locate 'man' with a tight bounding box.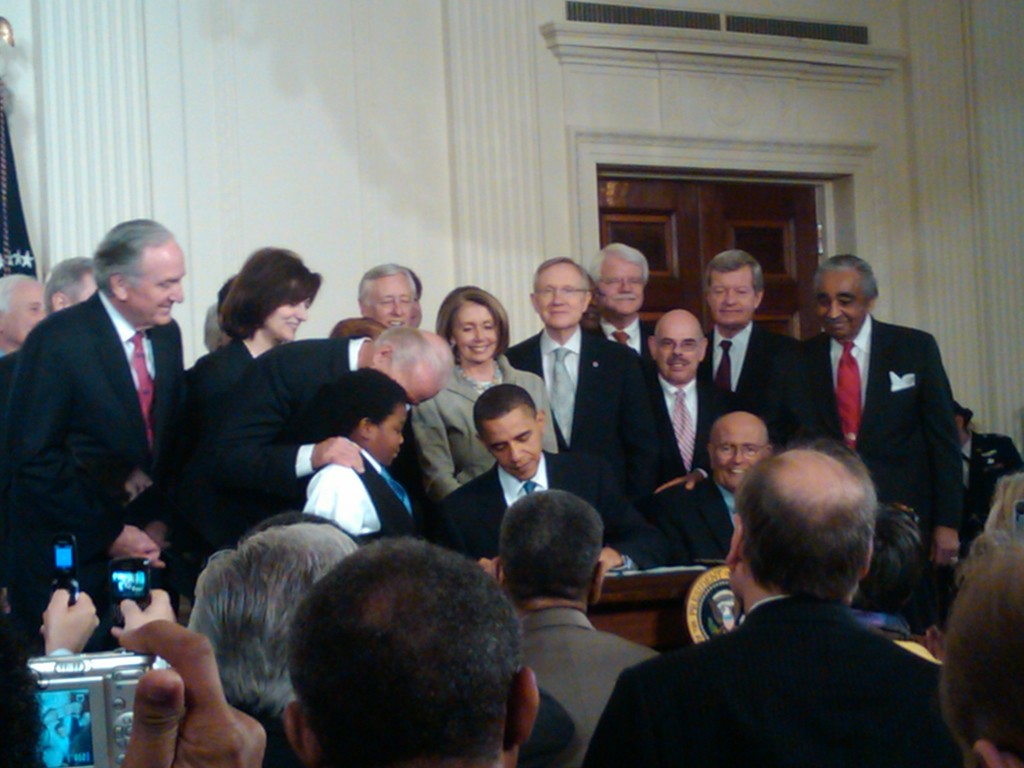
Rect(600, 312, 739, 522).
